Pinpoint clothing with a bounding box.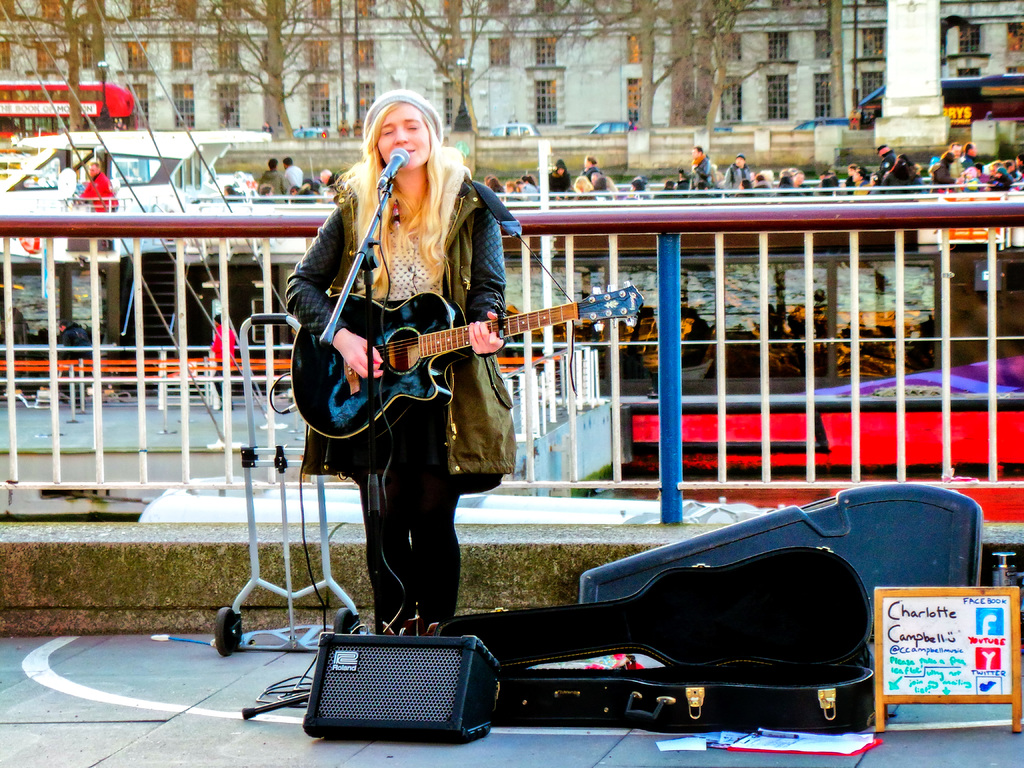
(691,150,714,191).
